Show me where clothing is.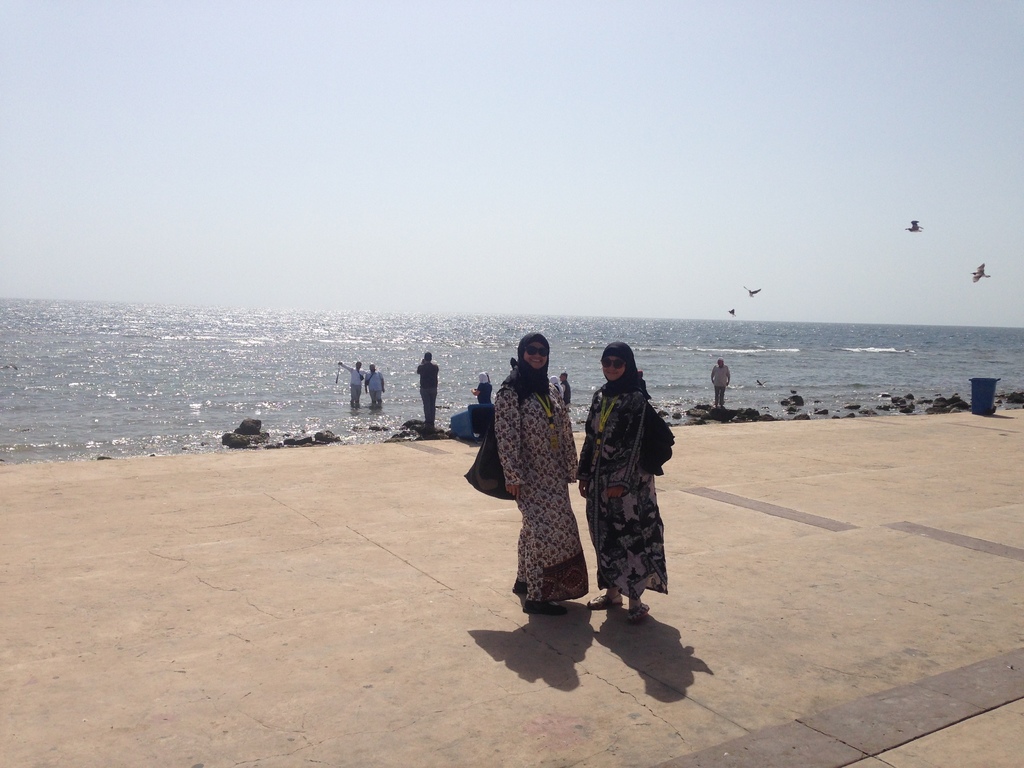
clothing is at region(341, 363, 362, 405).
